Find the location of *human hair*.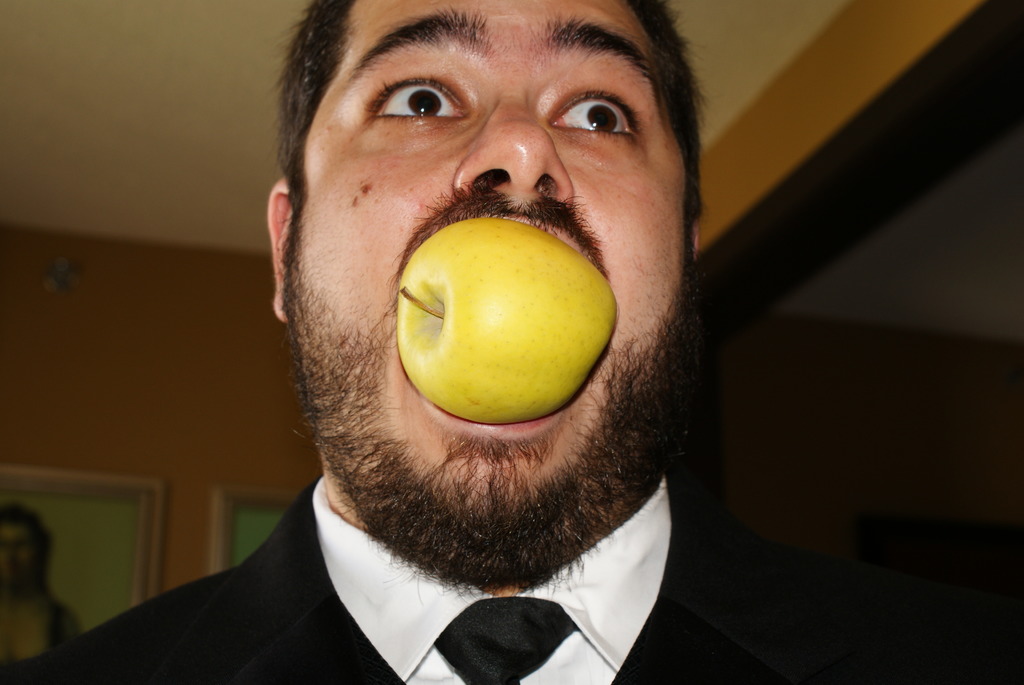
Location: {"x1": 244, "y1": 10, "x2": 721, "y2": 242}.
